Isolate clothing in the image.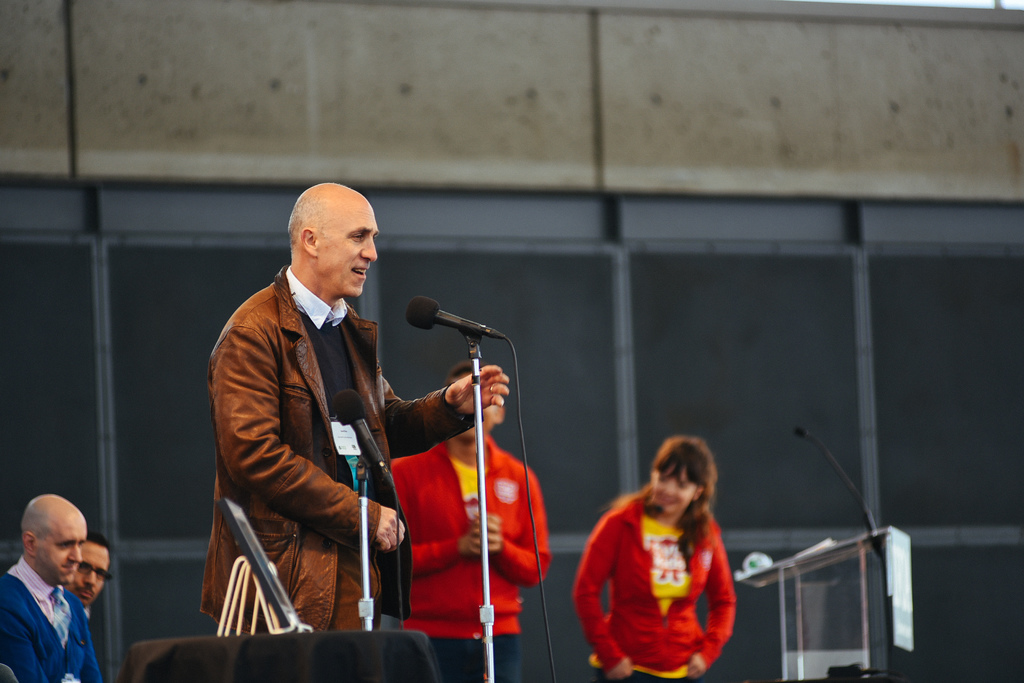
Isolated region: x1=580, y1=485, x2=746, y2=671.
